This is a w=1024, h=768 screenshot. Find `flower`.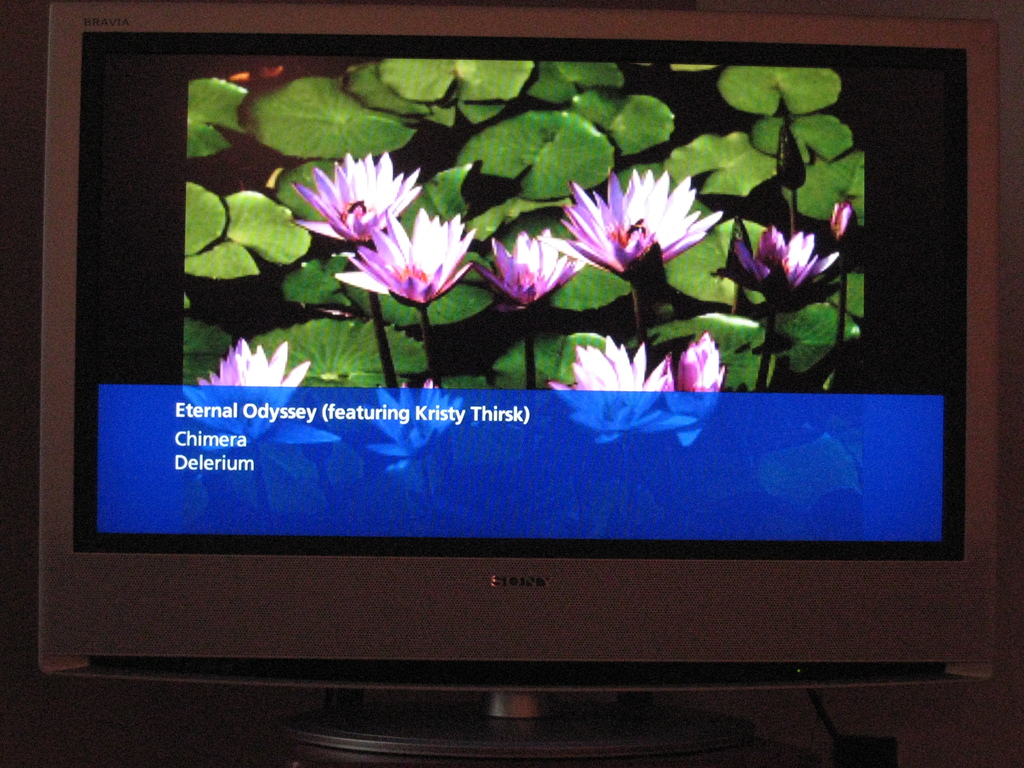
Bounding box: box(332, 207, 472, 311).
